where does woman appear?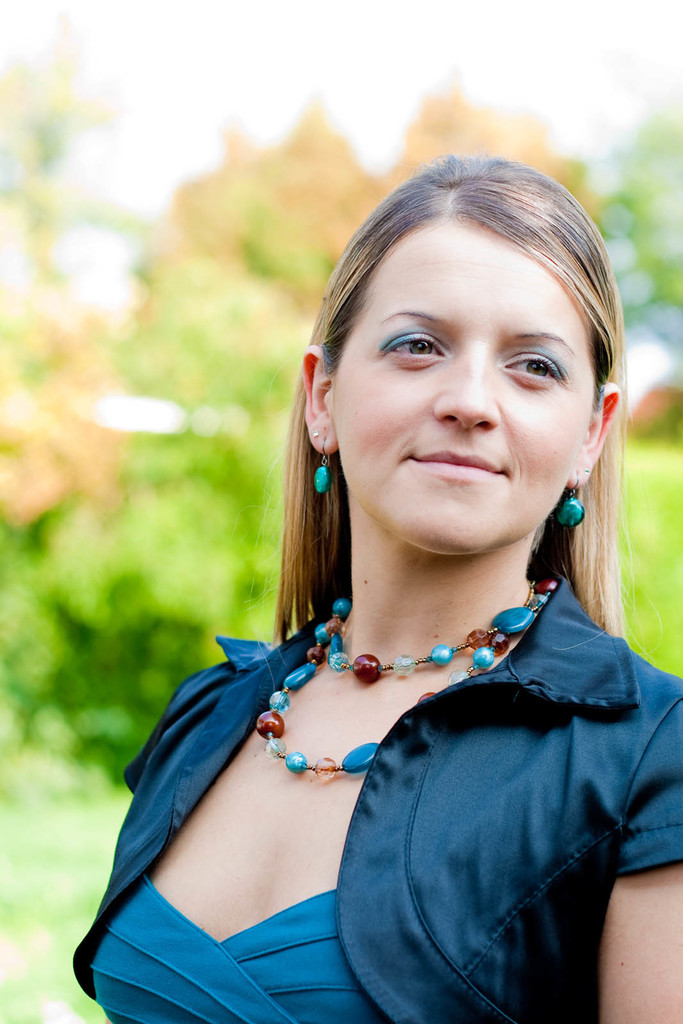
Appears at <bbox>56, 145, 682, 1023</bbox>.
